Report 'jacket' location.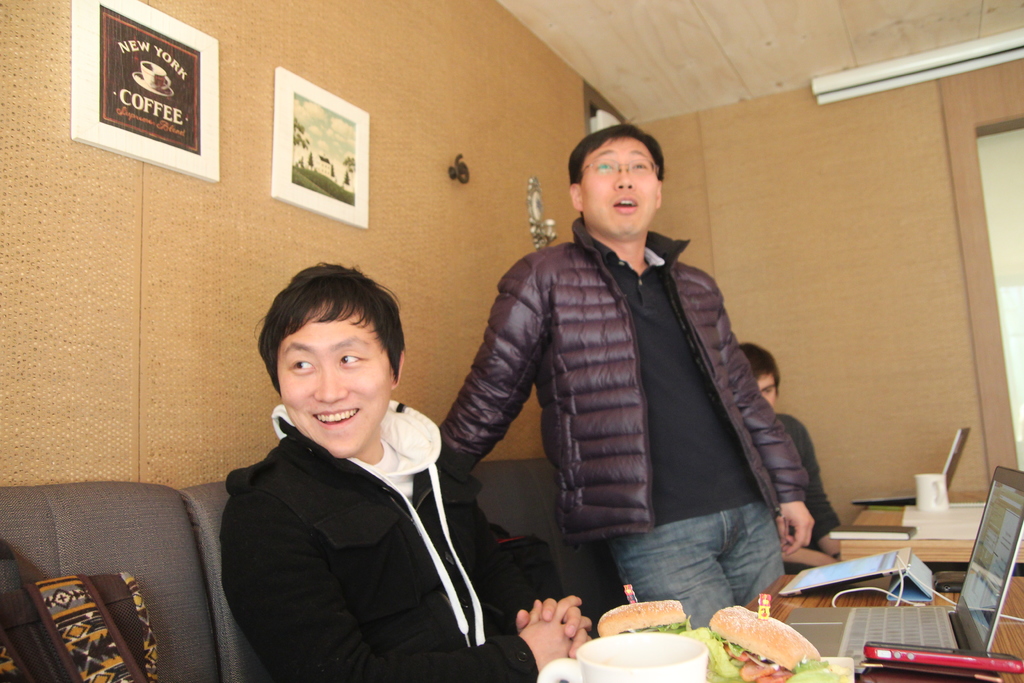
Report: 454,157,807,600.
